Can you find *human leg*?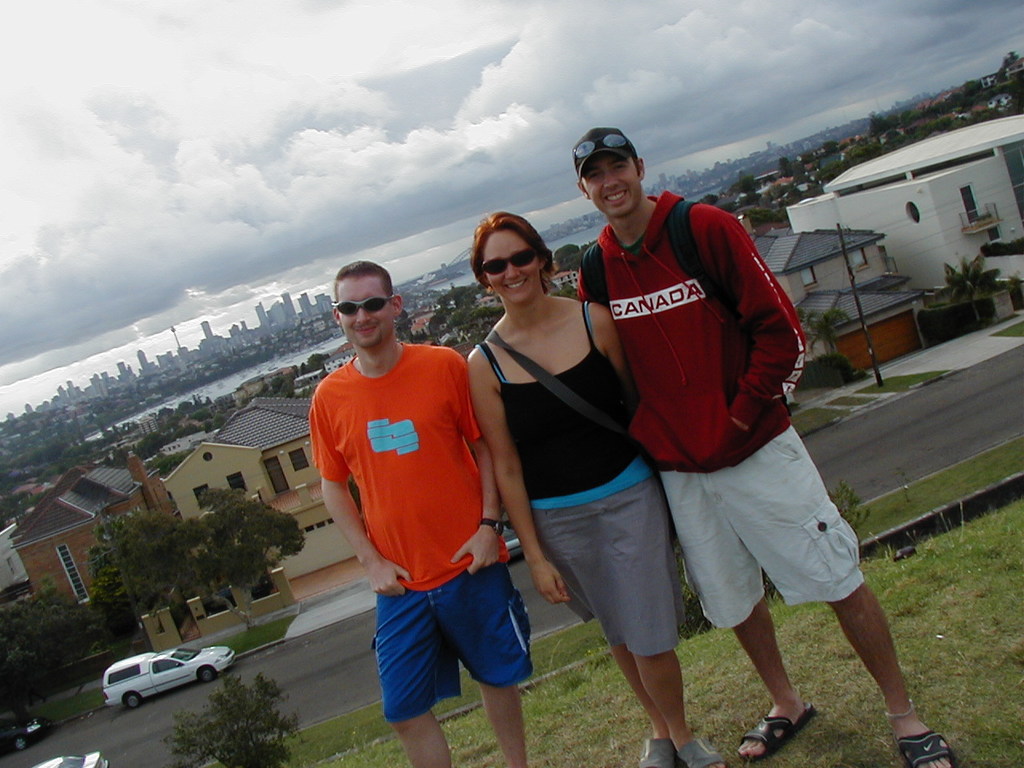
Yes, bounding box: <bbox>377, 552, 453, 767</bbox>.
